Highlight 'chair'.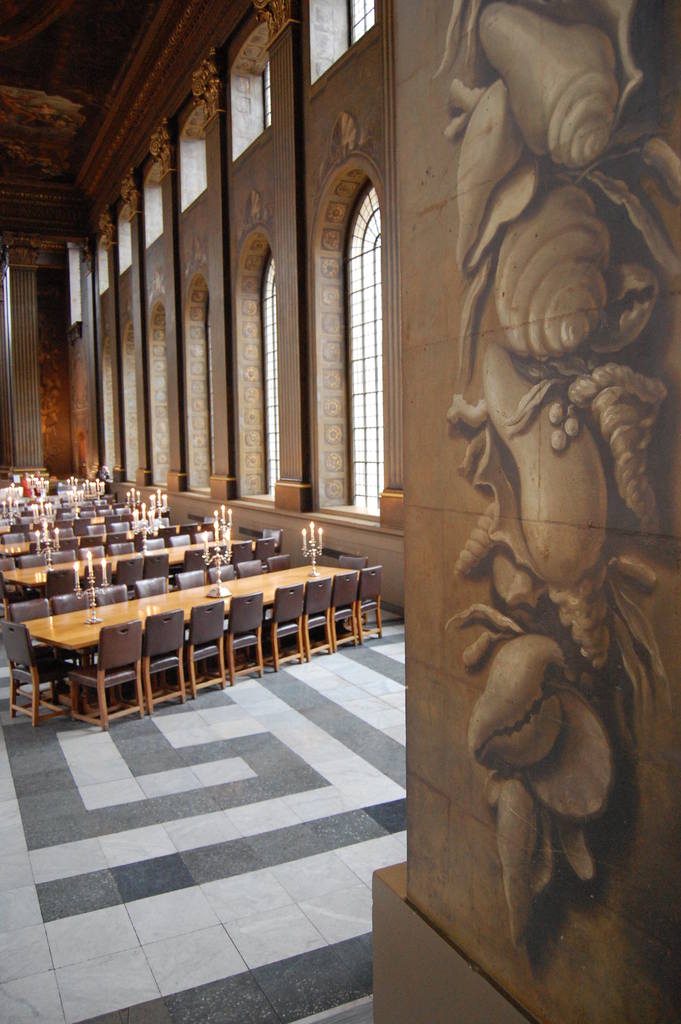
Highlighted region: select_region(209, 541, 226, 559).
